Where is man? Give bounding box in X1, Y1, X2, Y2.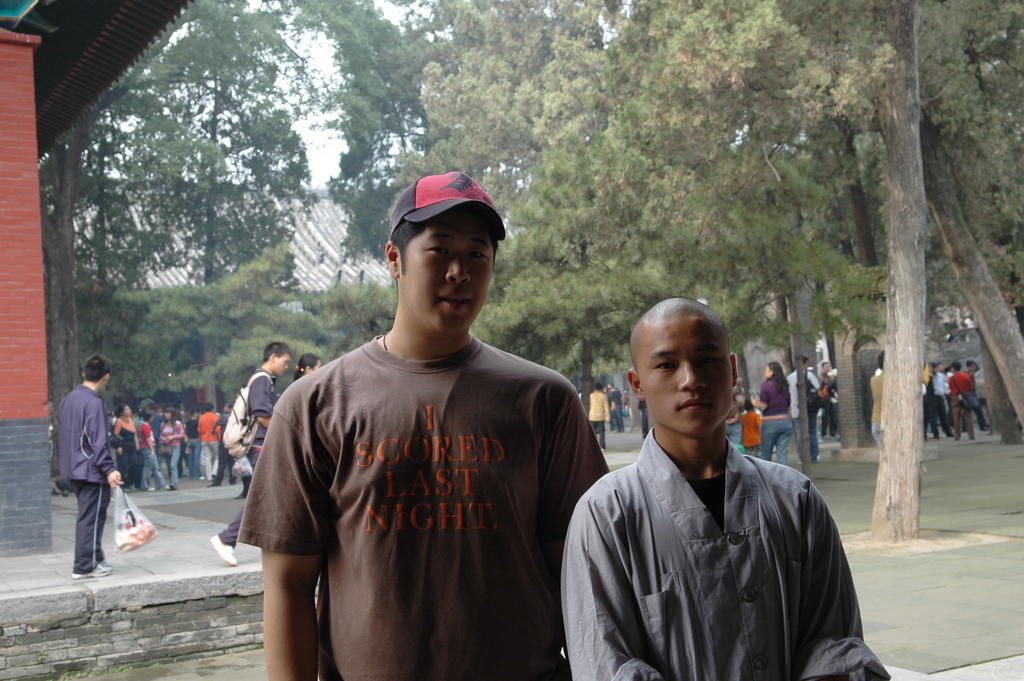
561, 298, 891, 680.
